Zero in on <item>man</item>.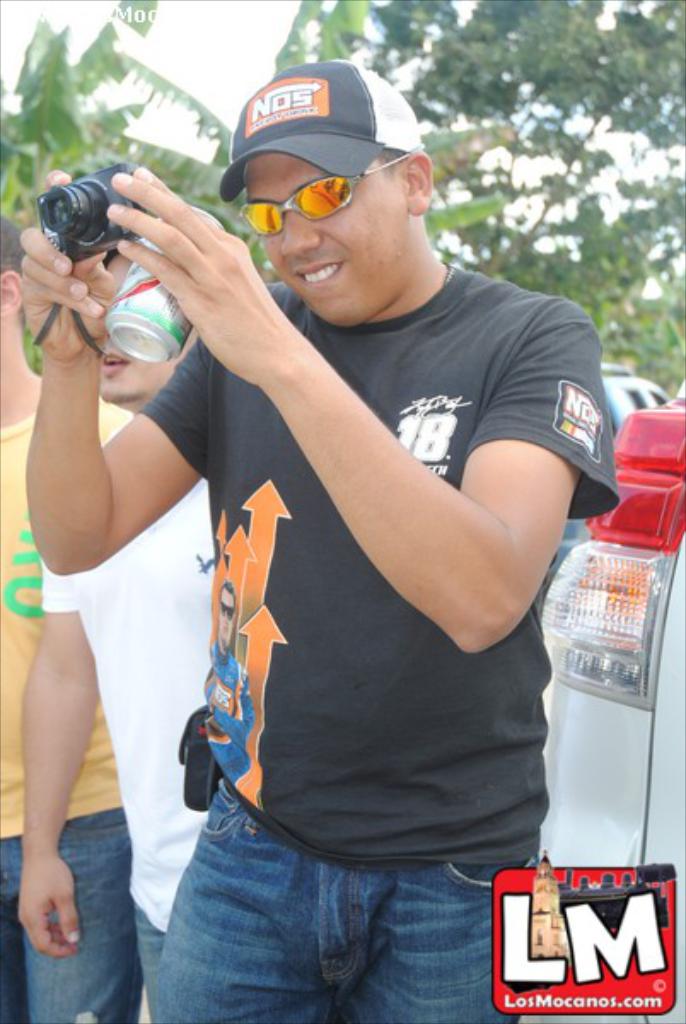
Zeroed in: 75,32,613,1023.
